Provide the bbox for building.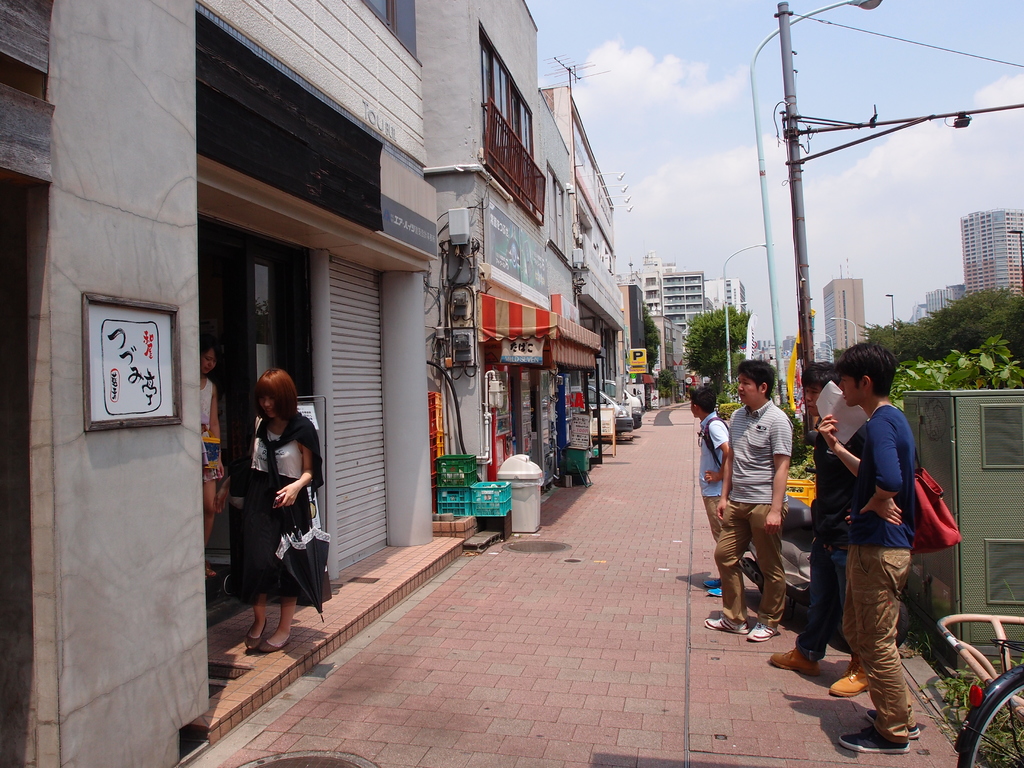
[x1=923, y1=282, x2=965, y2=314].
